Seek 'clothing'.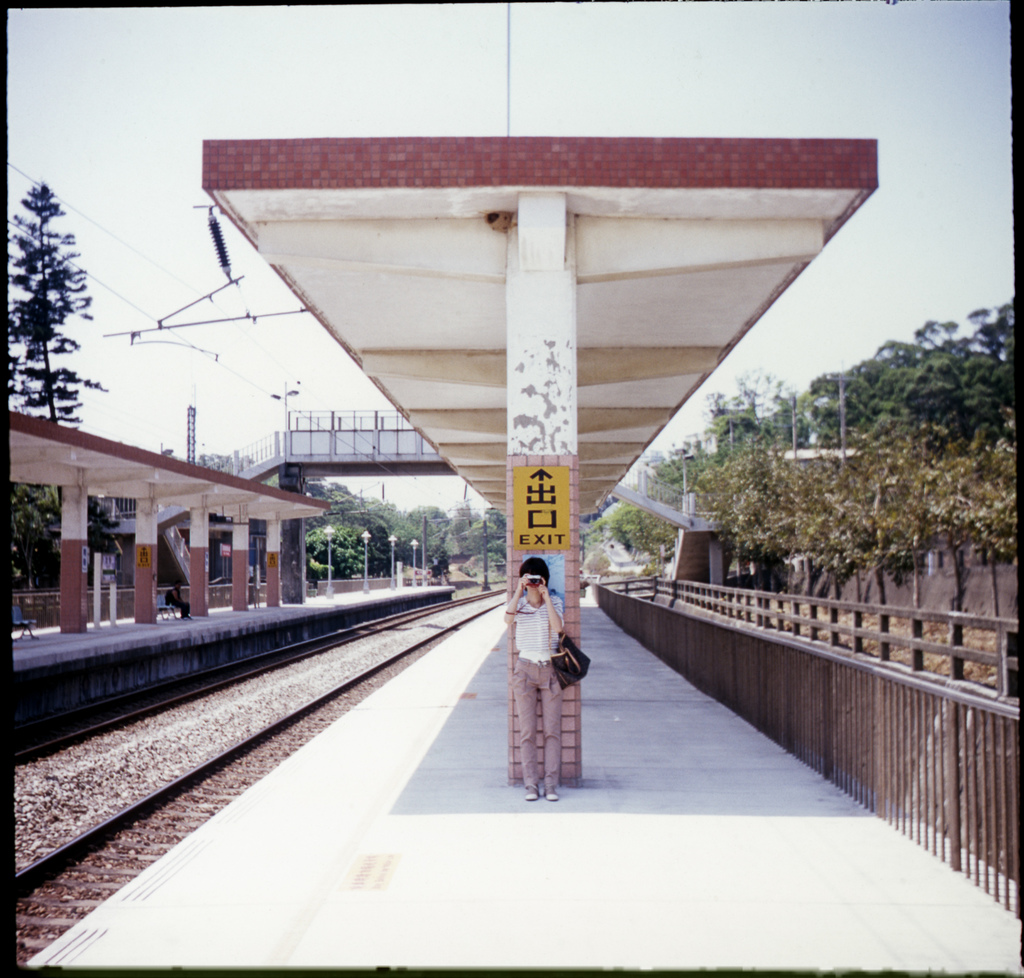
518, 661, 563, 785.
